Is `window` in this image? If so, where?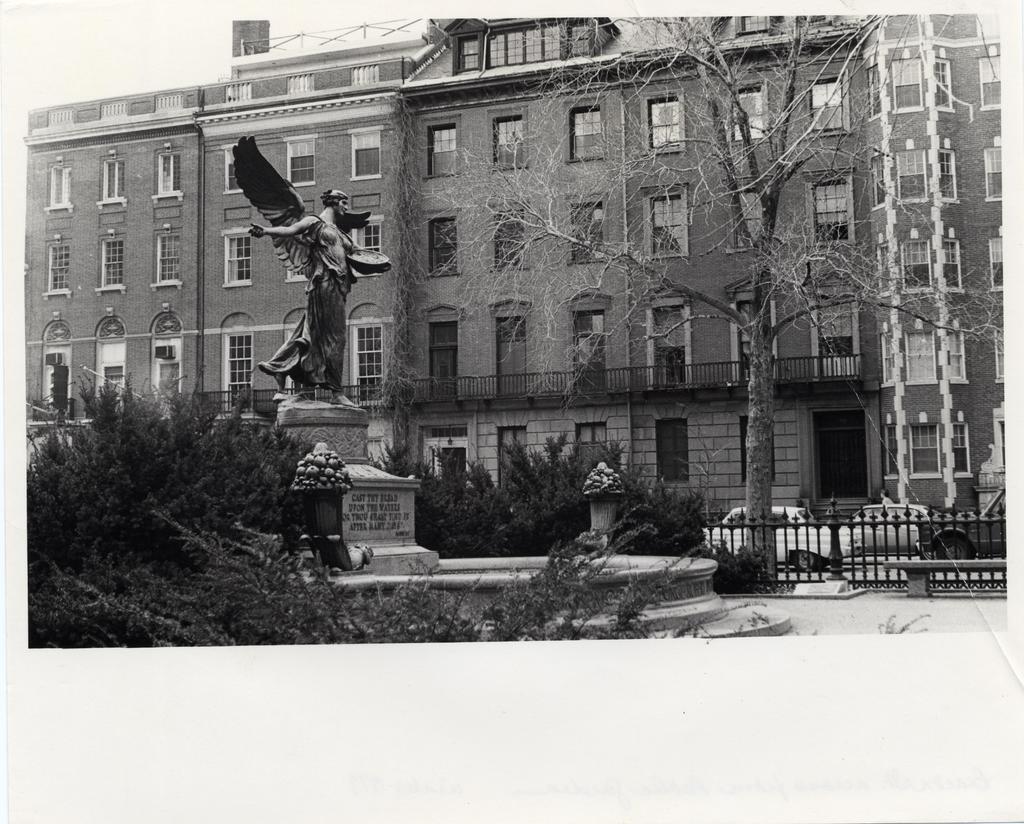
Yes, at [left=812, top=77, right=838, bottom=133].
